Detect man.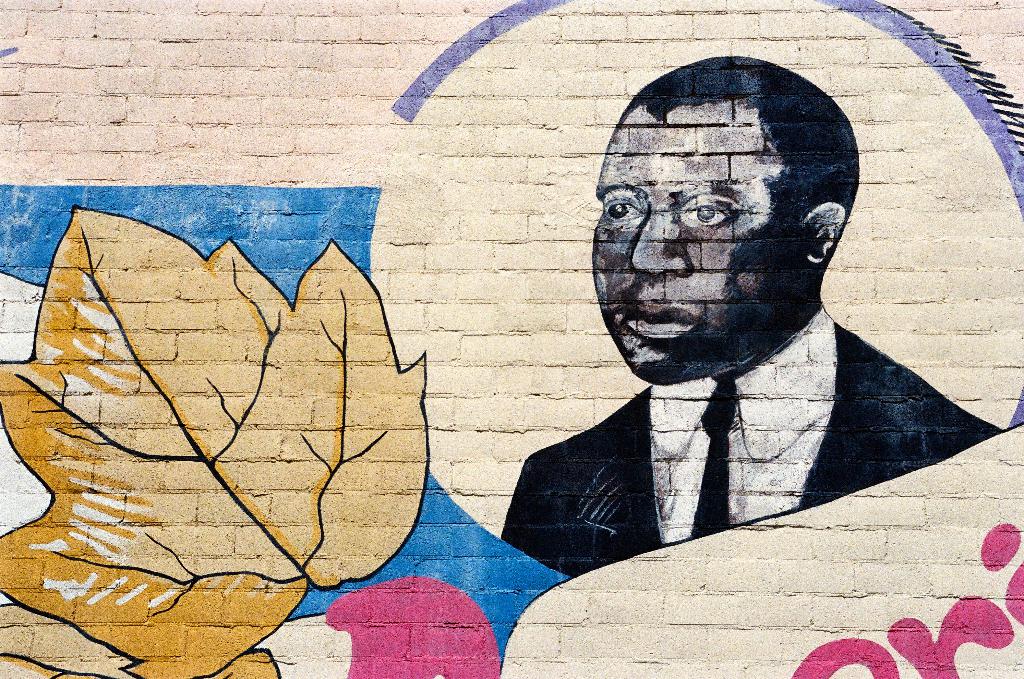
Detected at region(452, 76, 1012, 600).
